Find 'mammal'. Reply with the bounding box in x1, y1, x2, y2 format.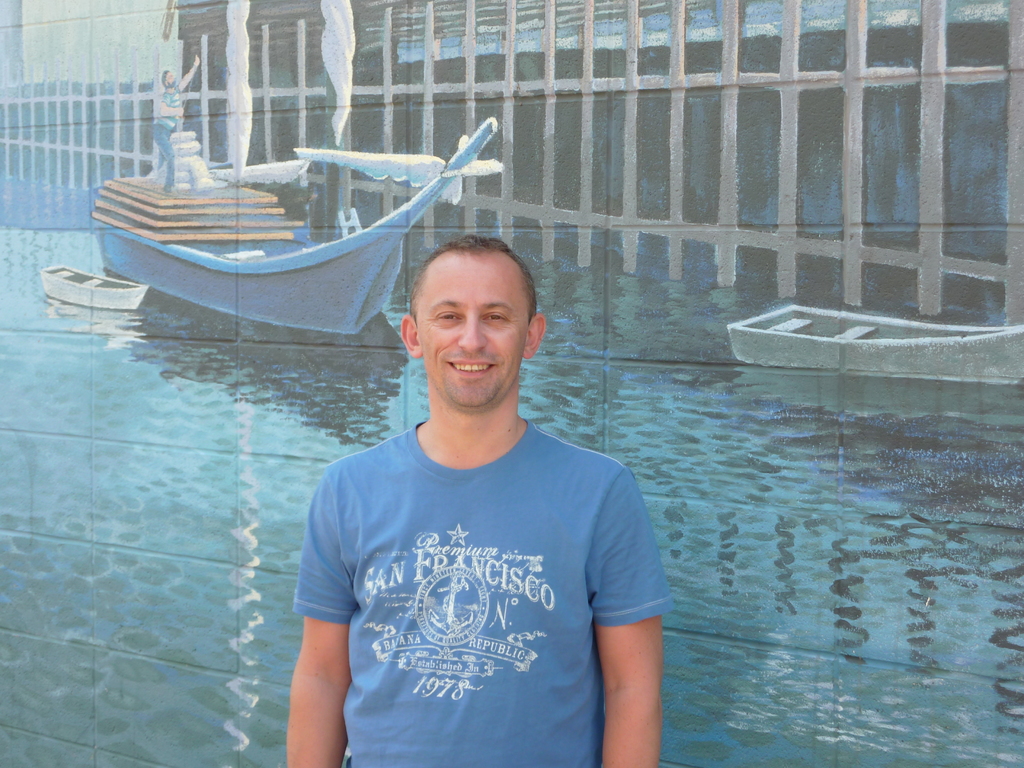
253, 274, 695, 754.
